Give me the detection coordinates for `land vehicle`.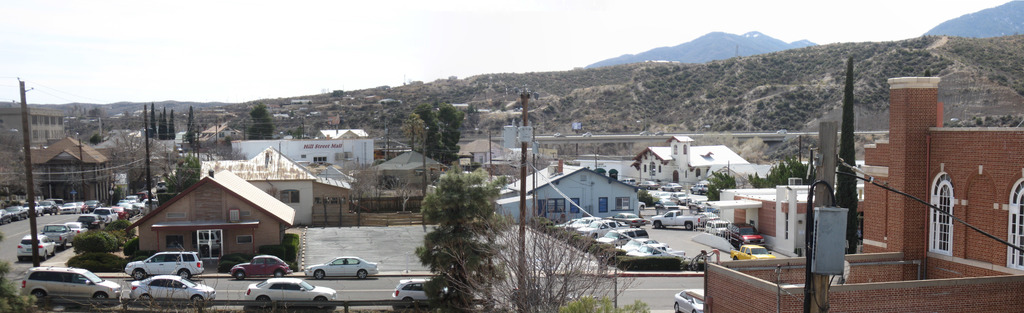
<region>59, 200, 83, 214</region>.
